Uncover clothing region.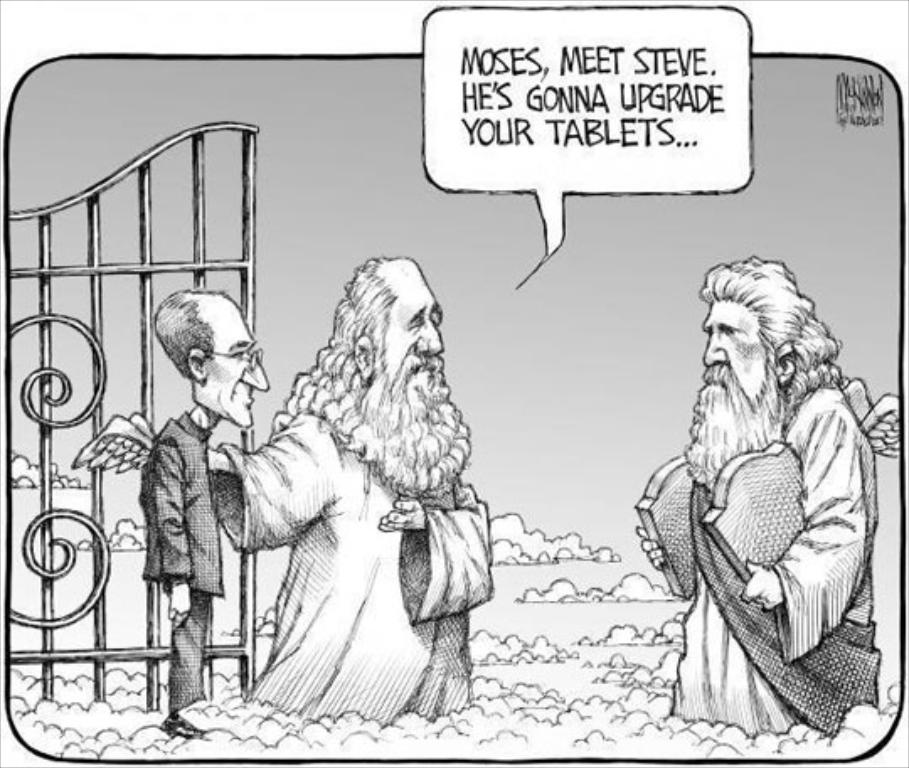
Uncovered: rect(673, 382, 879, 733).
